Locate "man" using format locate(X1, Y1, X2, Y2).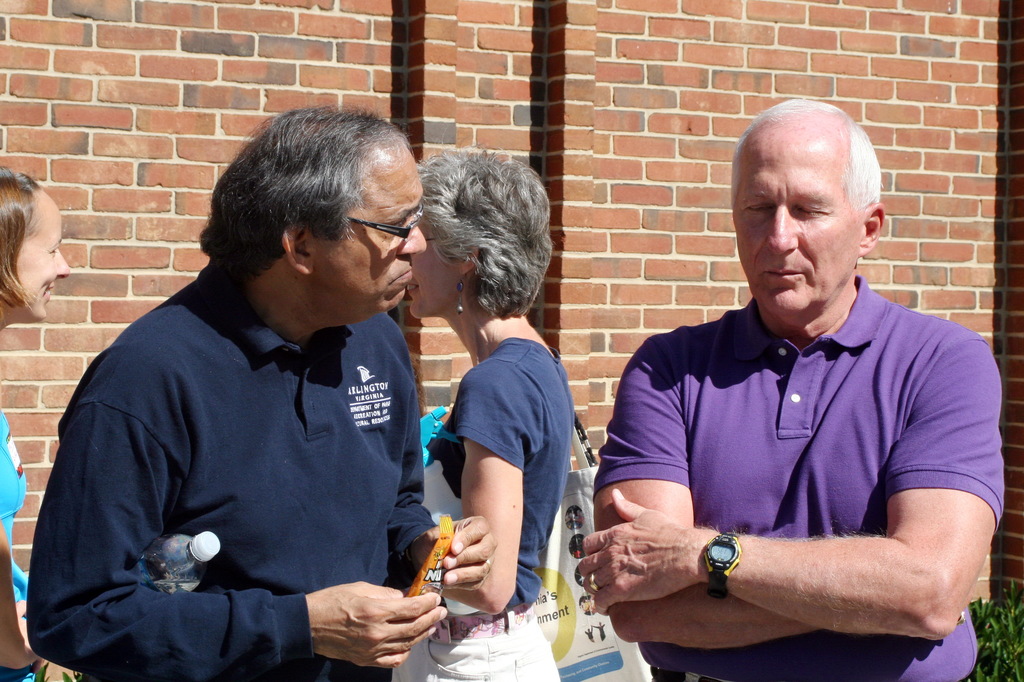
locate(25, 110, 500, 681).
